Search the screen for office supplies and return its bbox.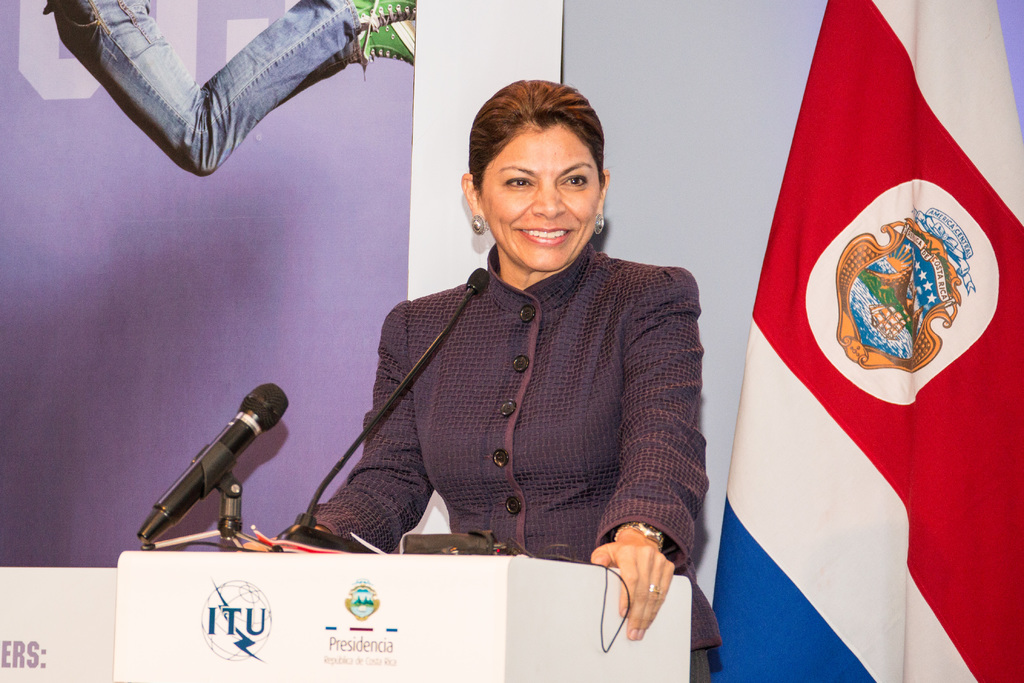
Found: (115,549,696,682).
